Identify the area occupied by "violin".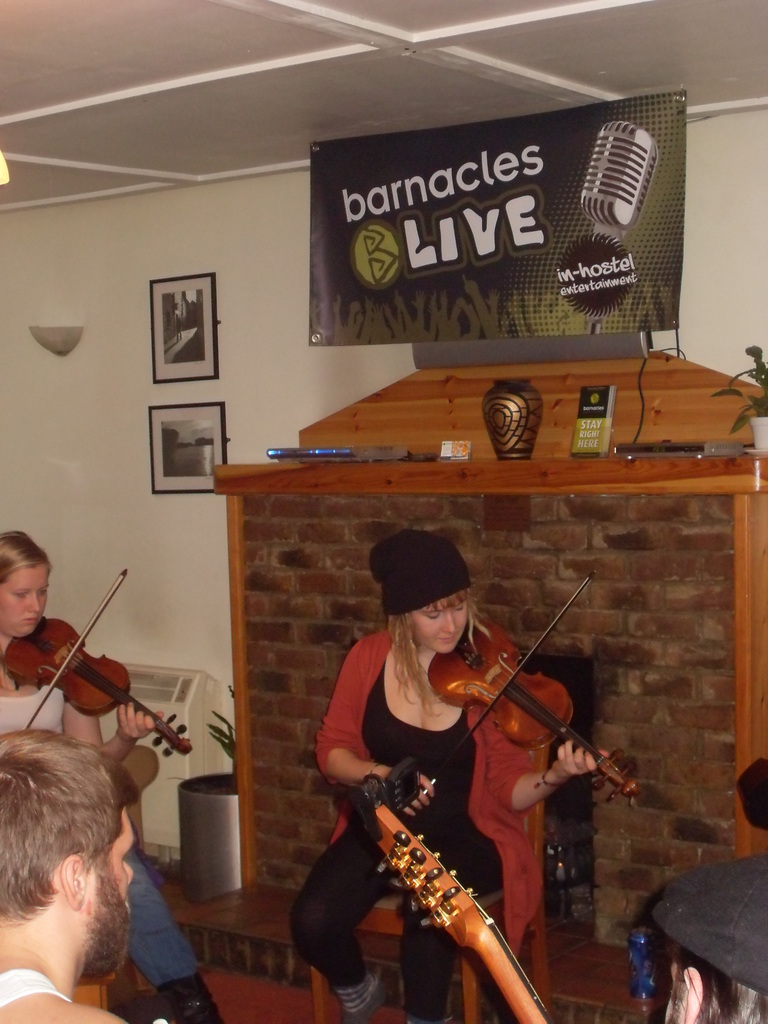
Area: (356,771,563,1023).
